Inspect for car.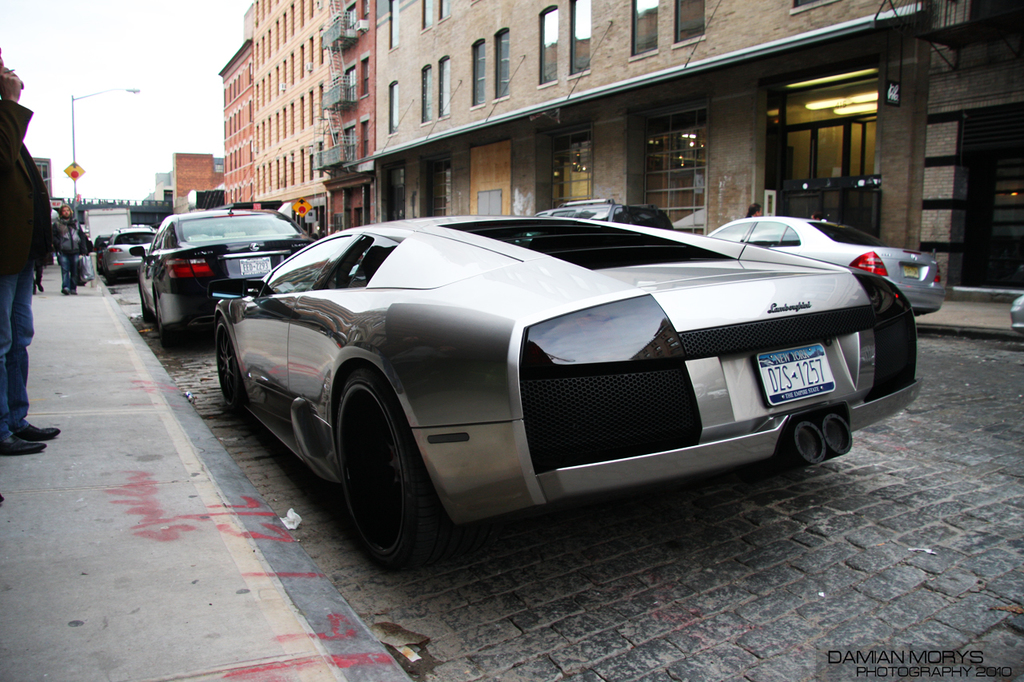
Inspection: 1011 295 1023 336.
